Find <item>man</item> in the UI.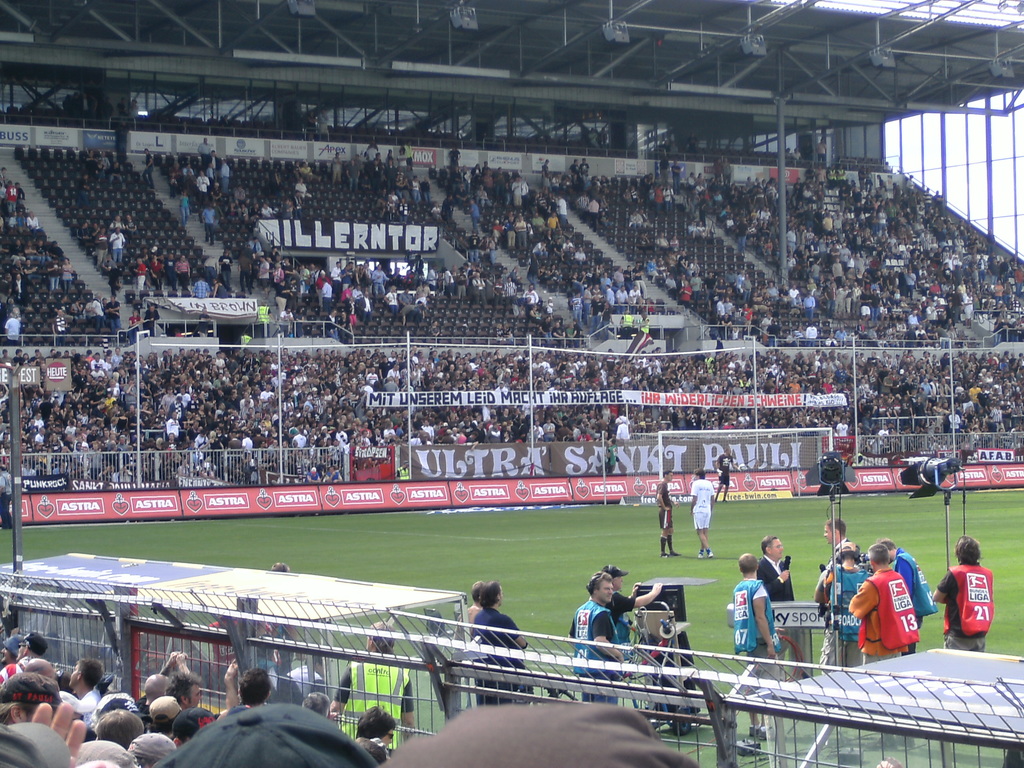
UI element at (left=0, top=270, right=12, bottom=290).
